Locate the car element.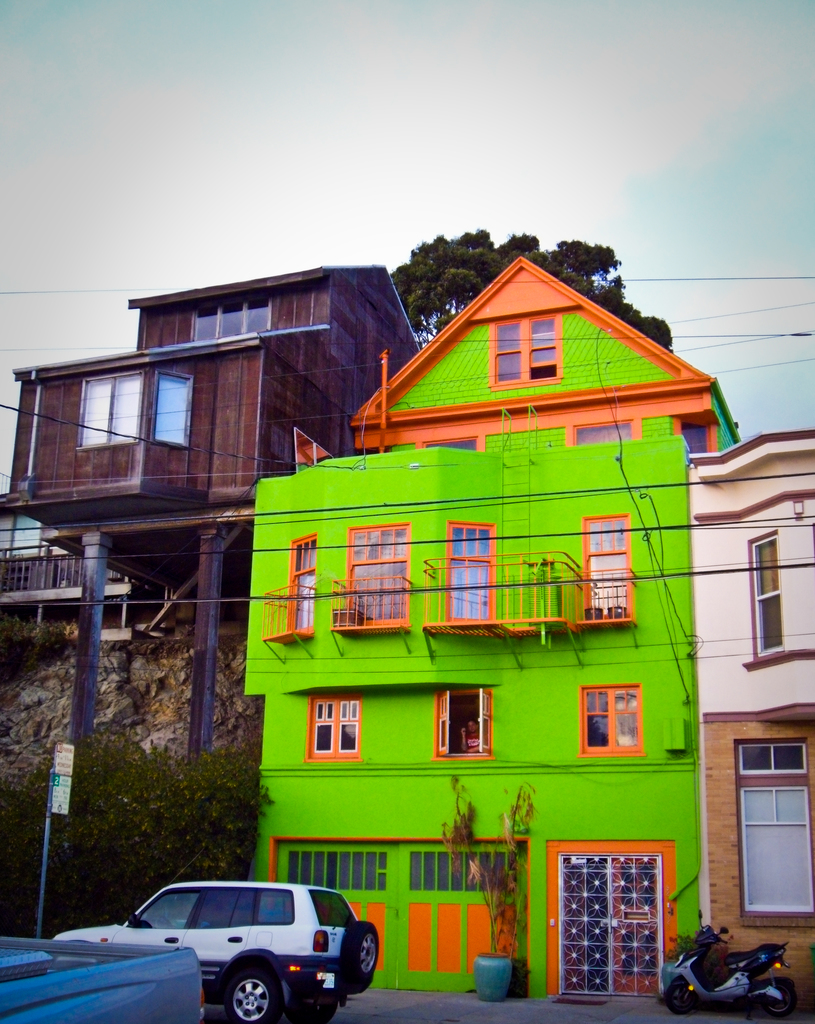
Element bbox: region(97, 884, 376, 1007).
